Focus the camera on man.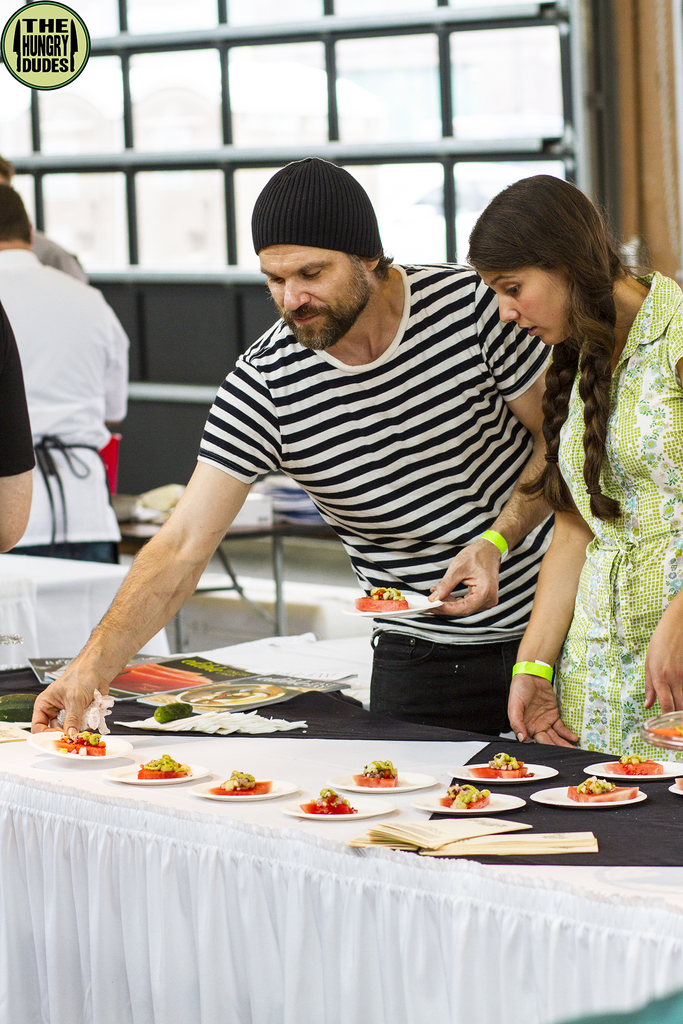
Focus region: (0,302,39,556).
